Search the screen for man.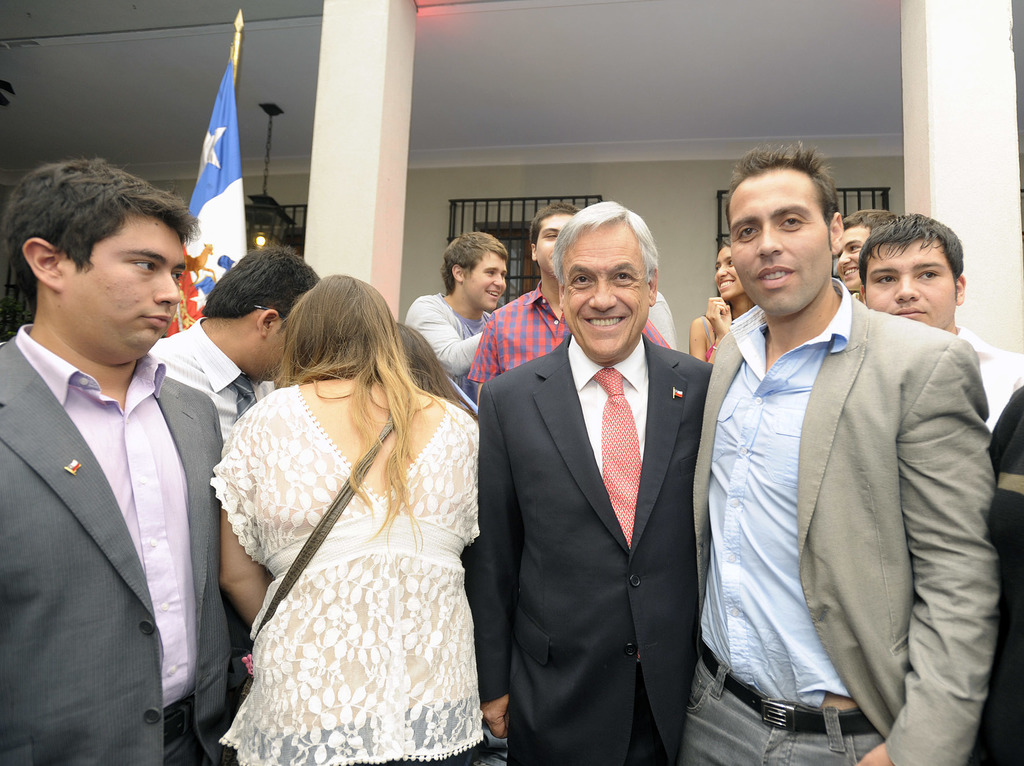
Found at x1=834 y1=210 x2=883 y2=303.
